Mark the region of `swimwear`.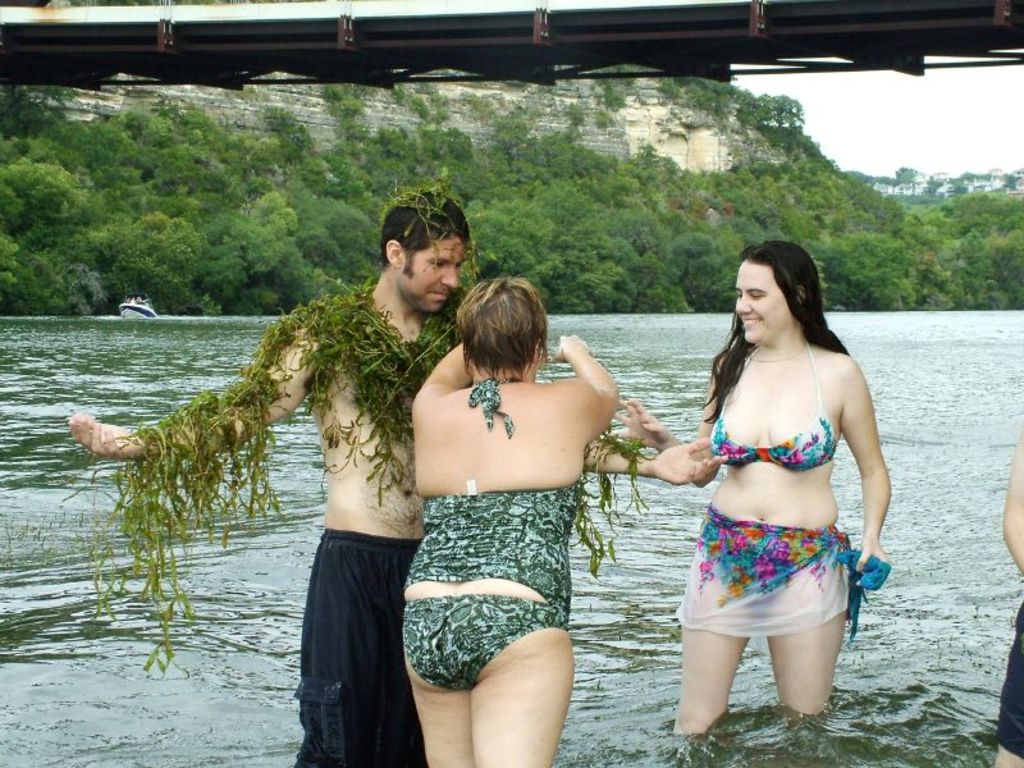
Region: 676 499 896 643.
